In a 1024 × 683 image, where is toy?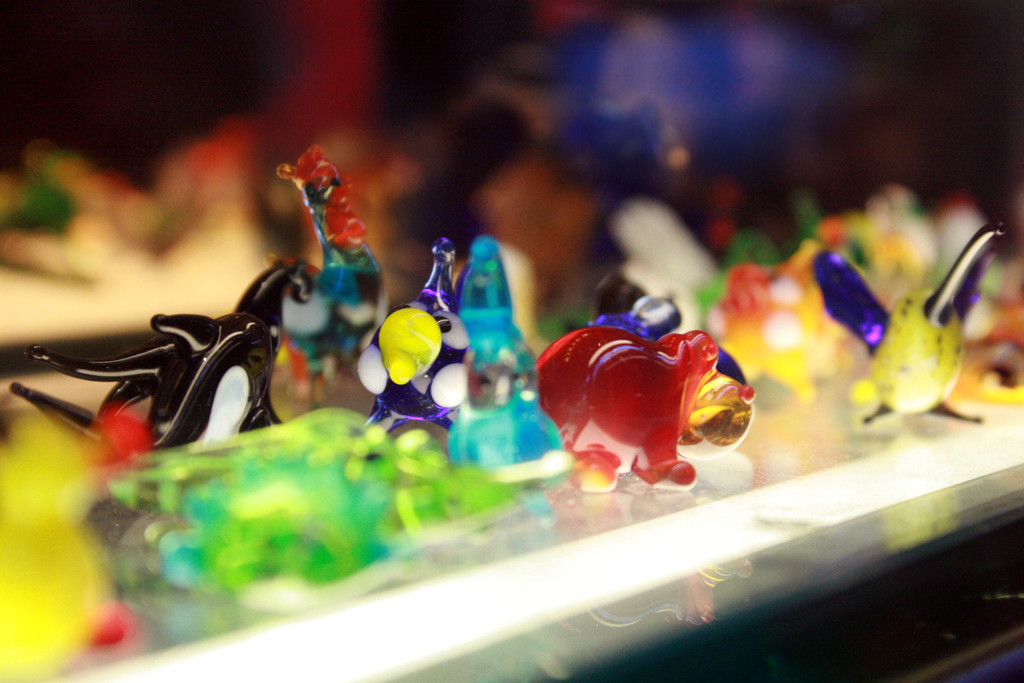
<bbox>527, 322, 760, 515</bbox>.
